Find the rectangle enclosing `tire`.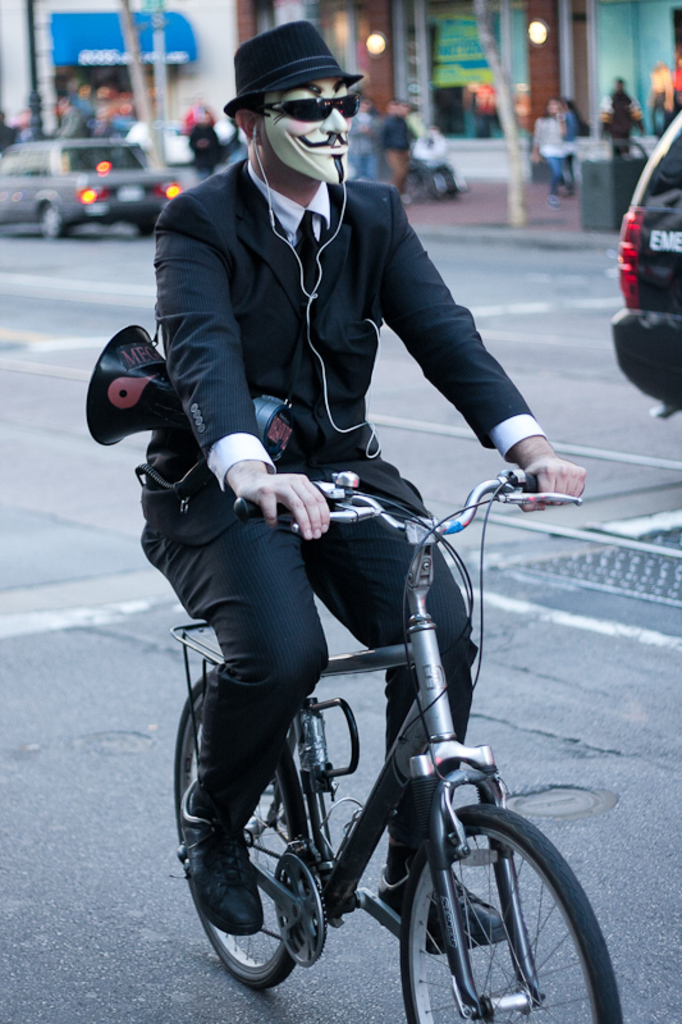
{"x1": 178, "y1": 666, "x2": 308, "y2": 984}.
